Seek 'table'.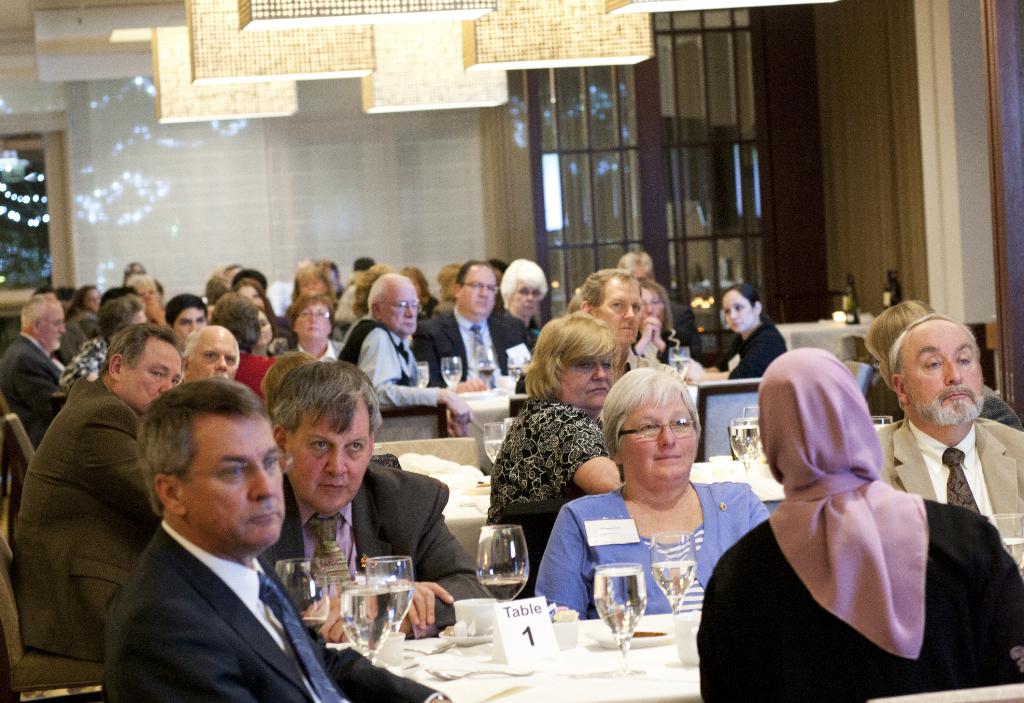
bbox(438, 454, 790, 572).
